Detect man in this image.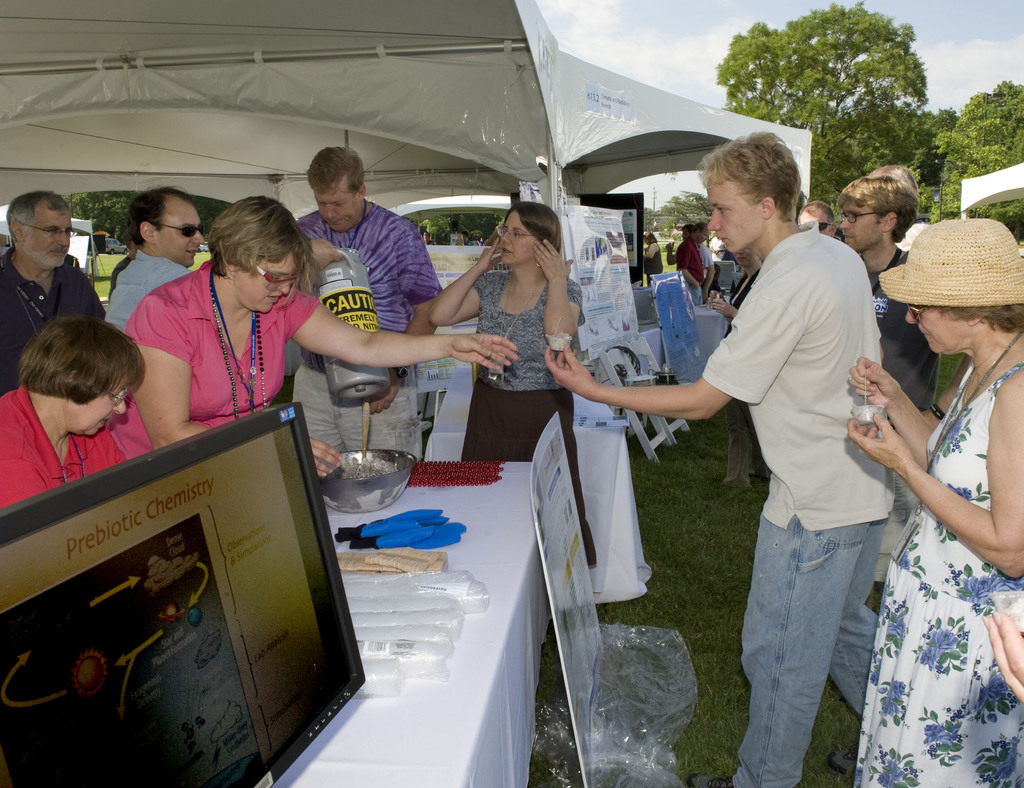
Detection: 296:144:445:340.
